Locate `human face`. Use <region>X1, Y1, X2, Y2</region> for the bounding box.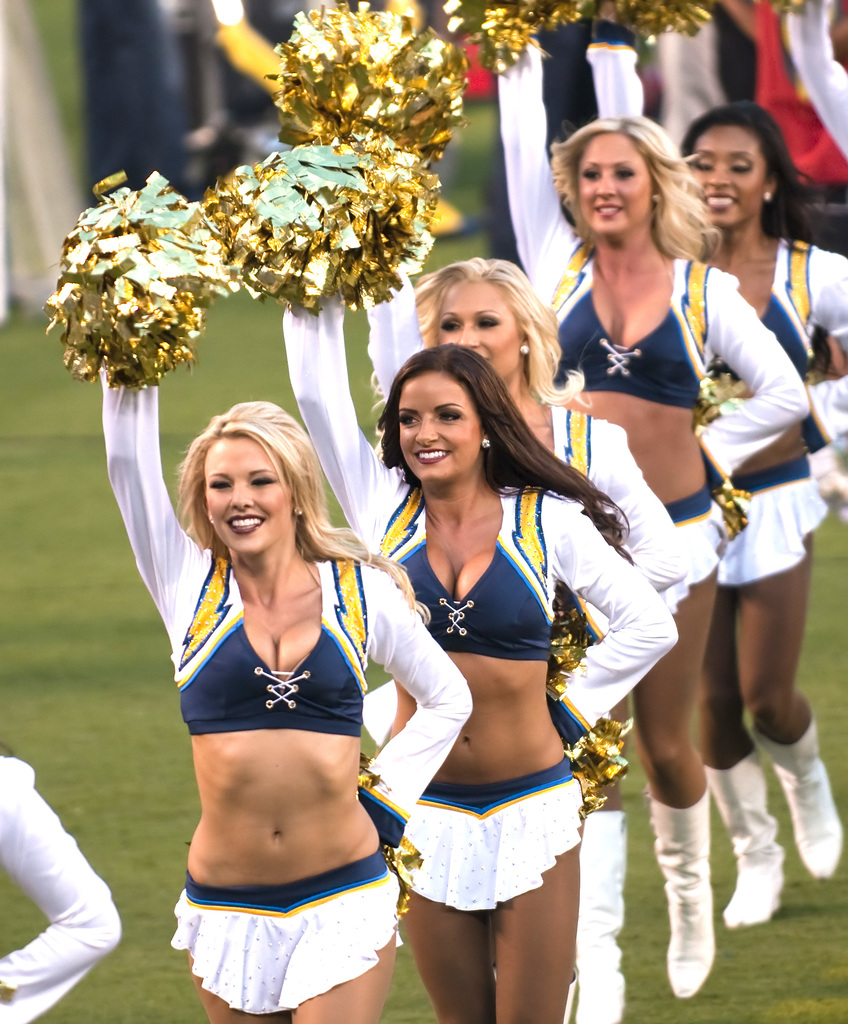
<region>571, 134, 652, 236</region>.
